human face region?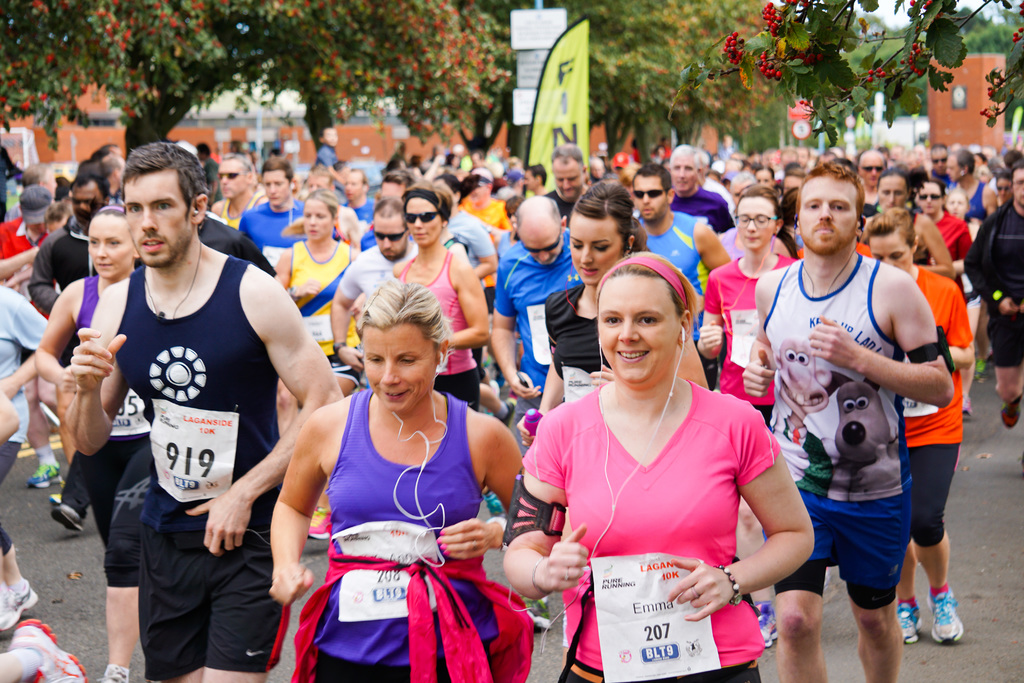
box=[876, 176, 906, 209]
